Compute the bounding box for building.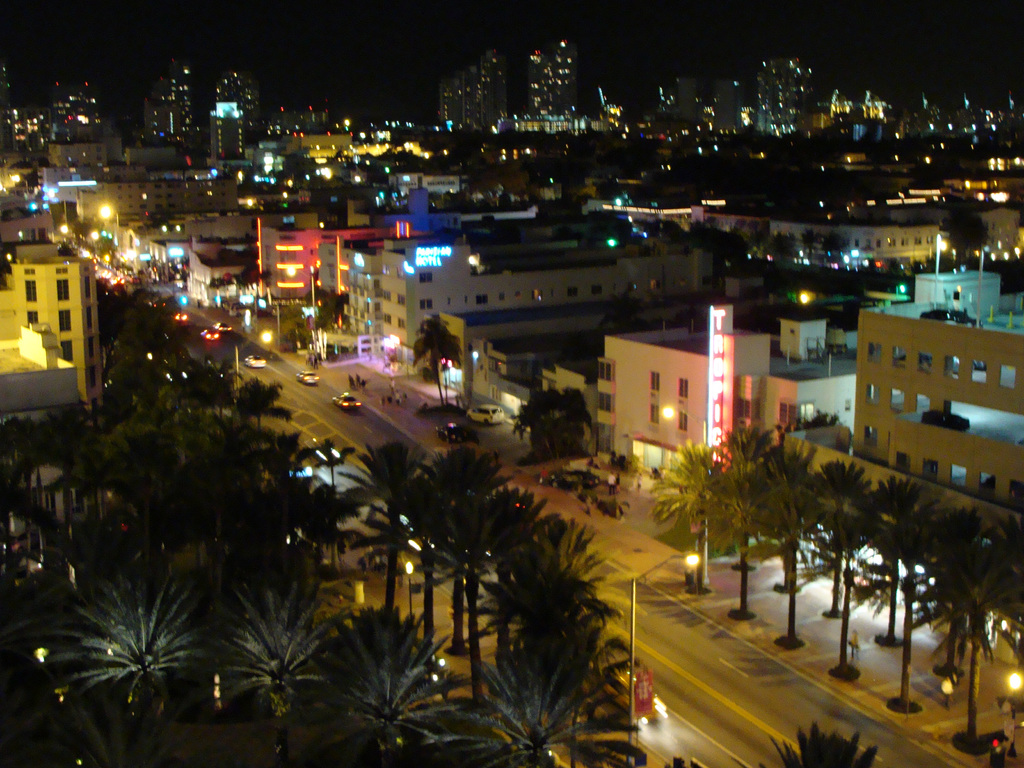
<box>42,140,108,165</box>.
